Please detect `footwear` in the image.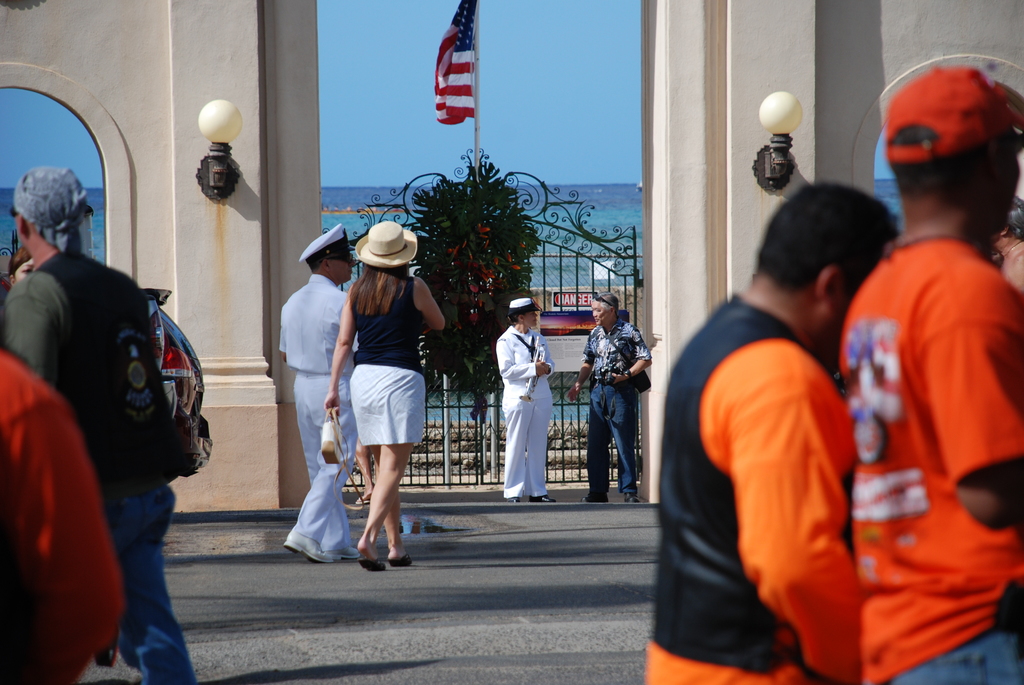
[left=583, top=492, right=608, bottom=501].
